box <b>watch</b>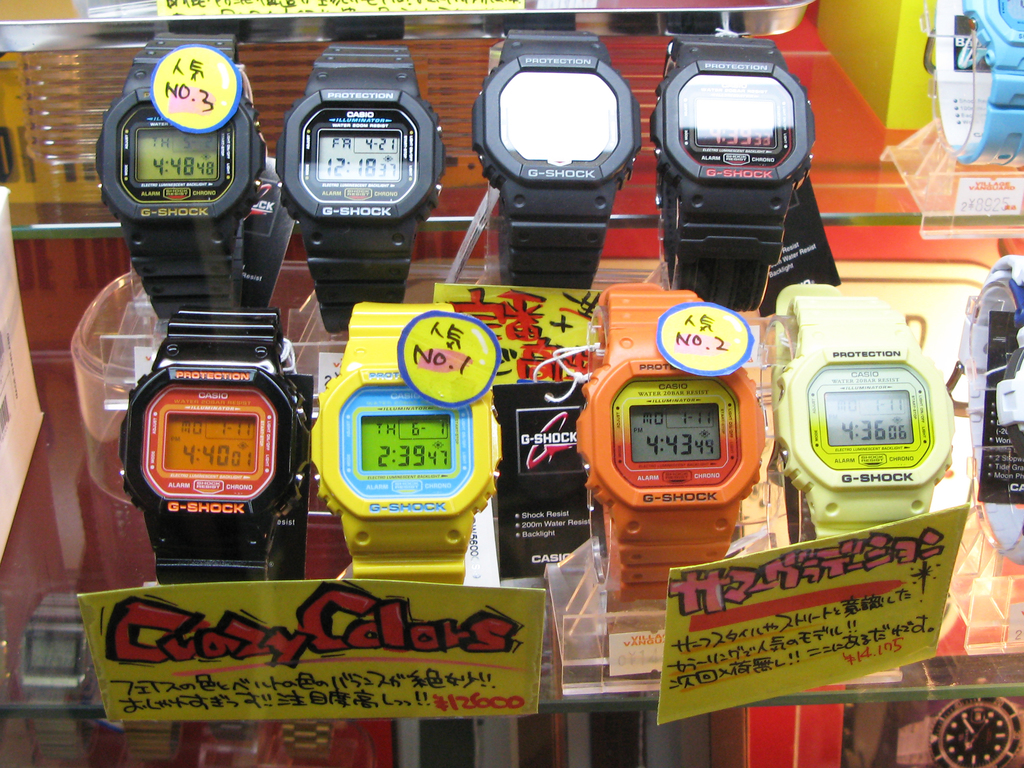
(925, 0, 1023, 163)
